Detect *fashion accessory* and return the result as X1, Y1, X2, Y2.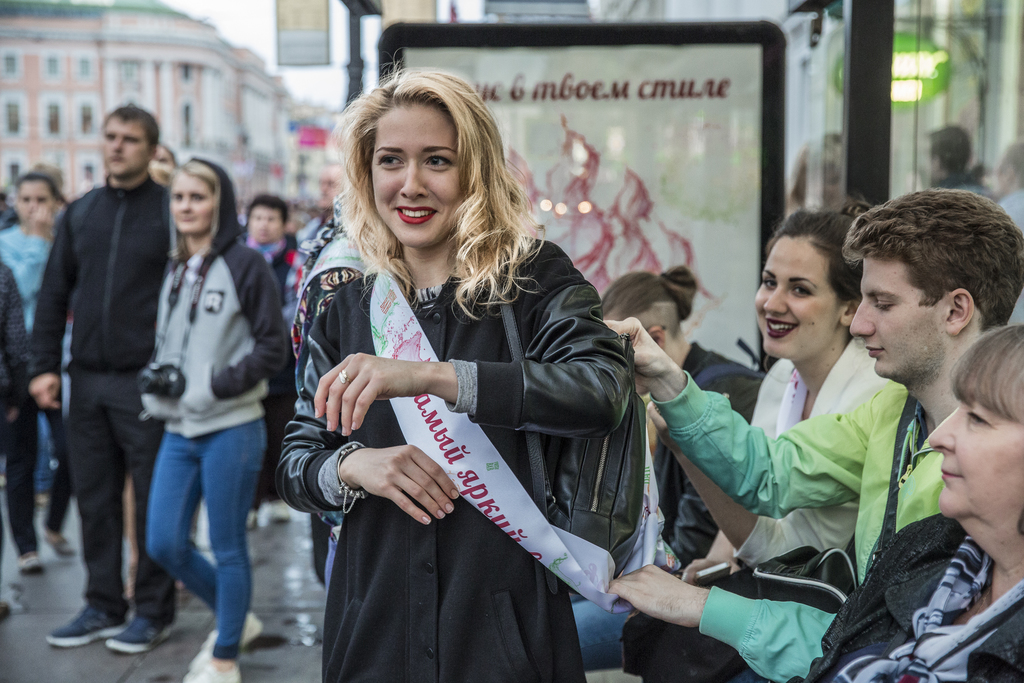
336, 441, 362, 514.
